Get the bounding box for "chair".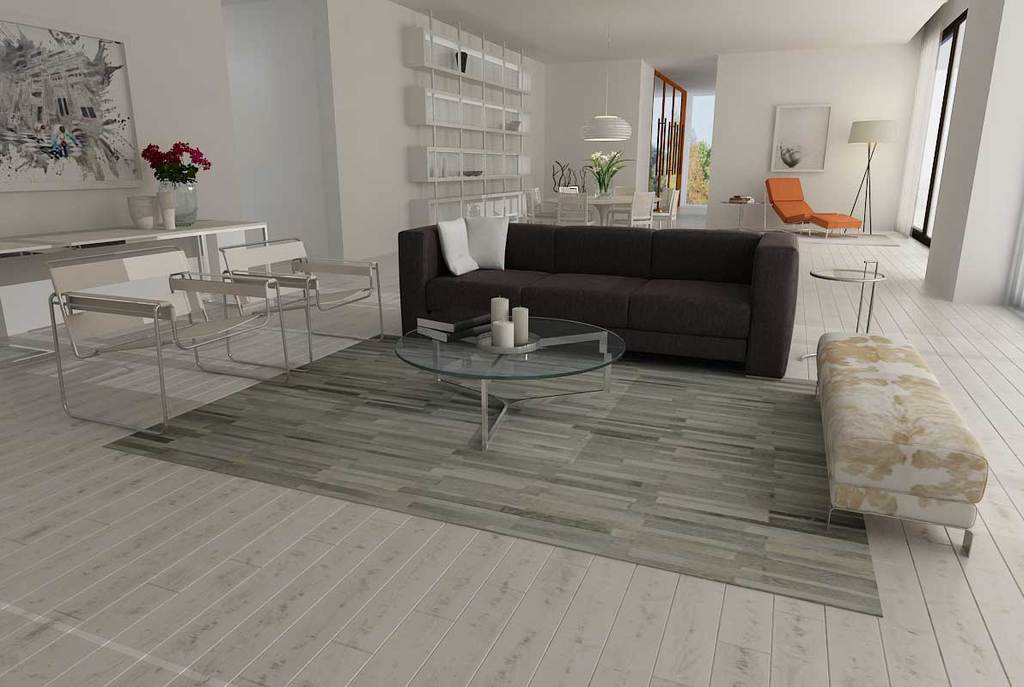
bbox=[558, 189, 594, 224].
